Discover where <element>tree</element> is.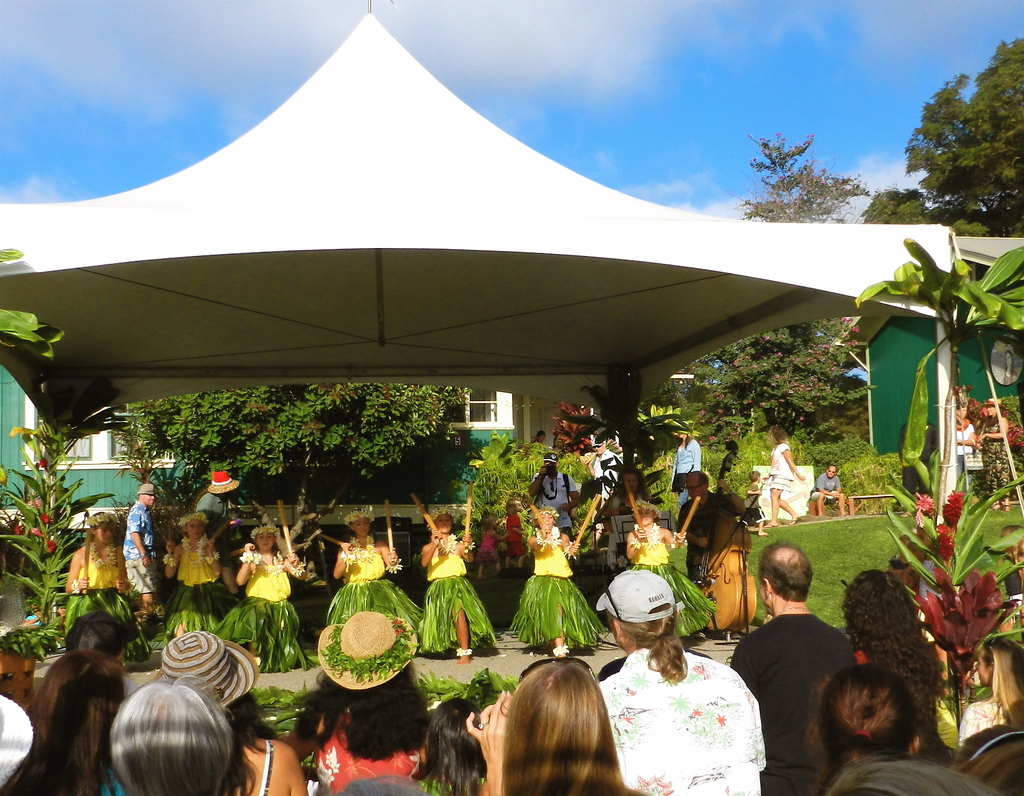
Discovered at detection(851, 231, 1023, 522).
